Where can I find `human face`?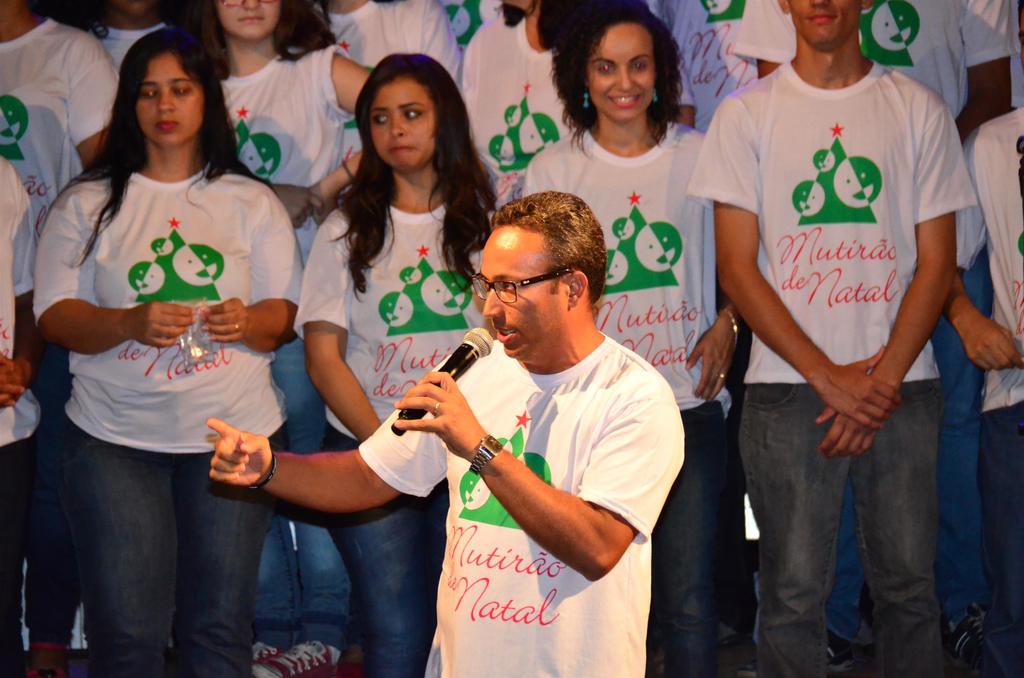
You can find it at bbox=[581, 33, 655, 127].
